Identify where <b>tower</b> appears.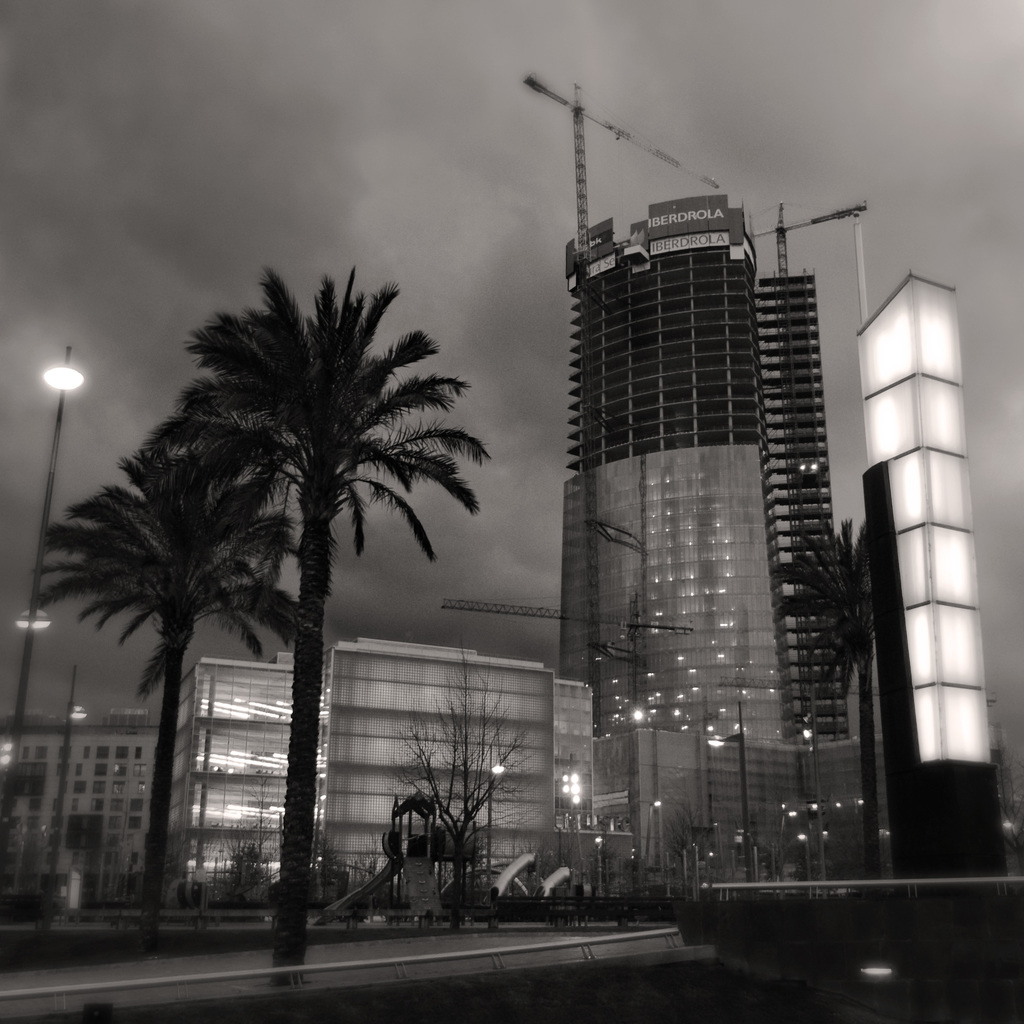
Appears at pyautogui.locateOnScreen(565, 192, 838, 885).
